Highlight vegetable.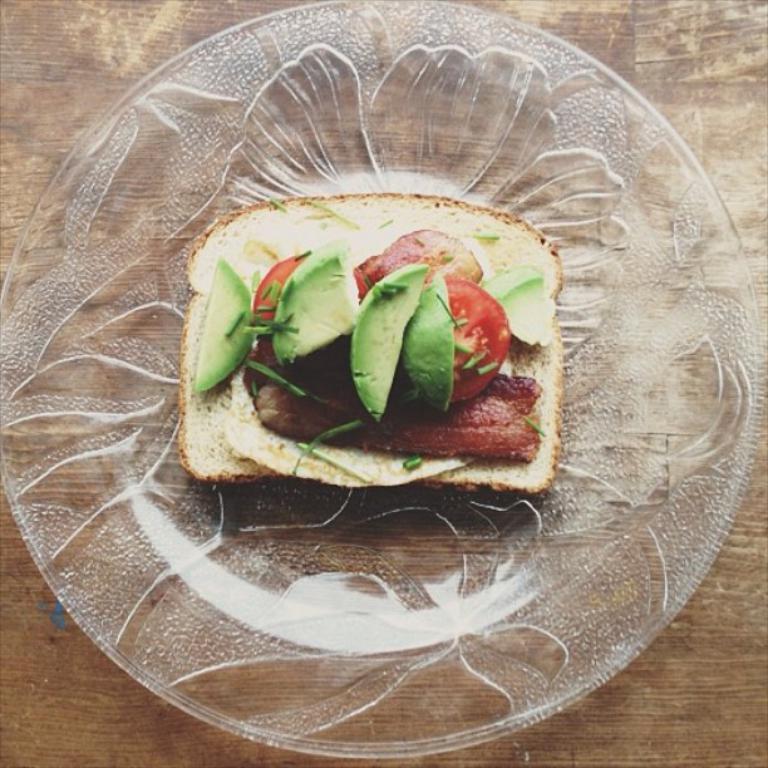
Highlighted region: 403, 269, 452, 413.
